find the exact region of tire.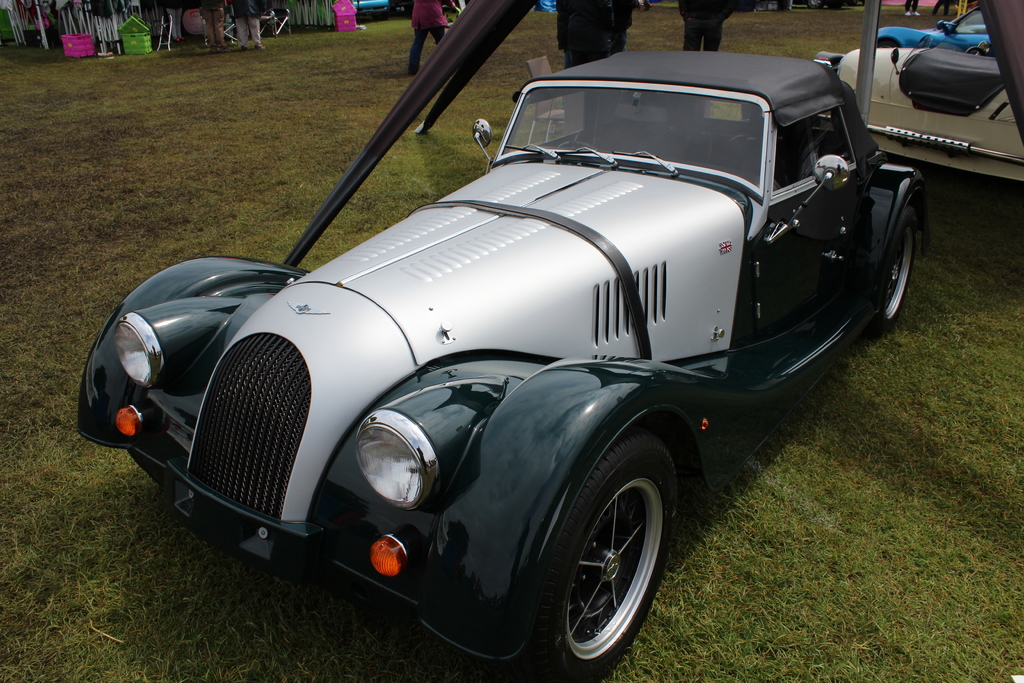
Exact region: 869/211/920/335.
